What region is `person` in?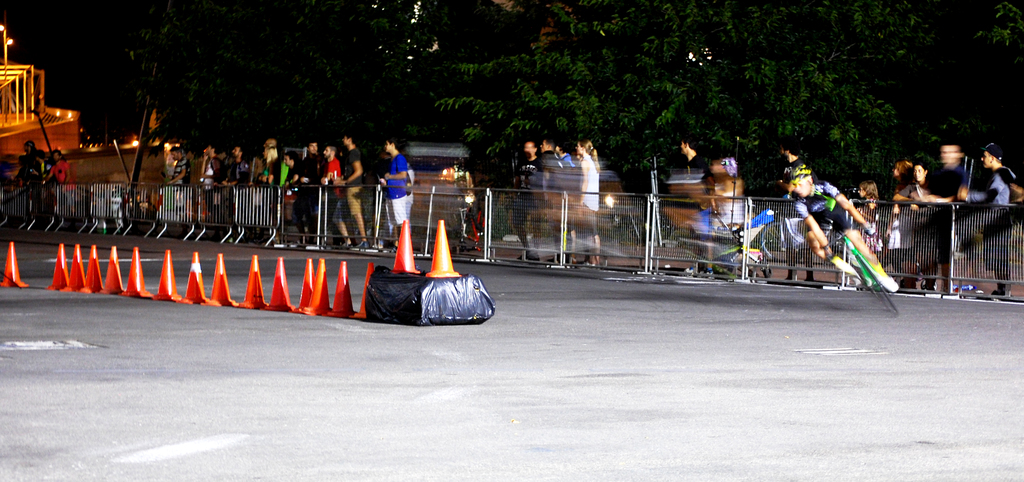
(left=165, top=143, right=191, bottom=210).
